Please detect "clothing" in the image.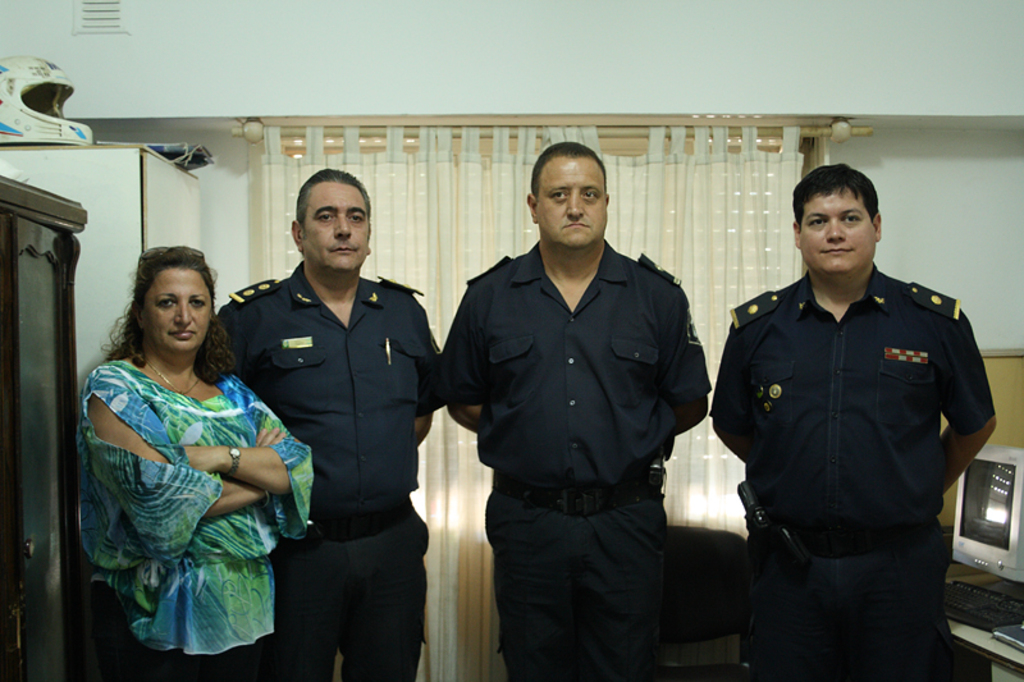
{"x1": 705, "y1": 266, "x2": 996, "y2": 681}.
